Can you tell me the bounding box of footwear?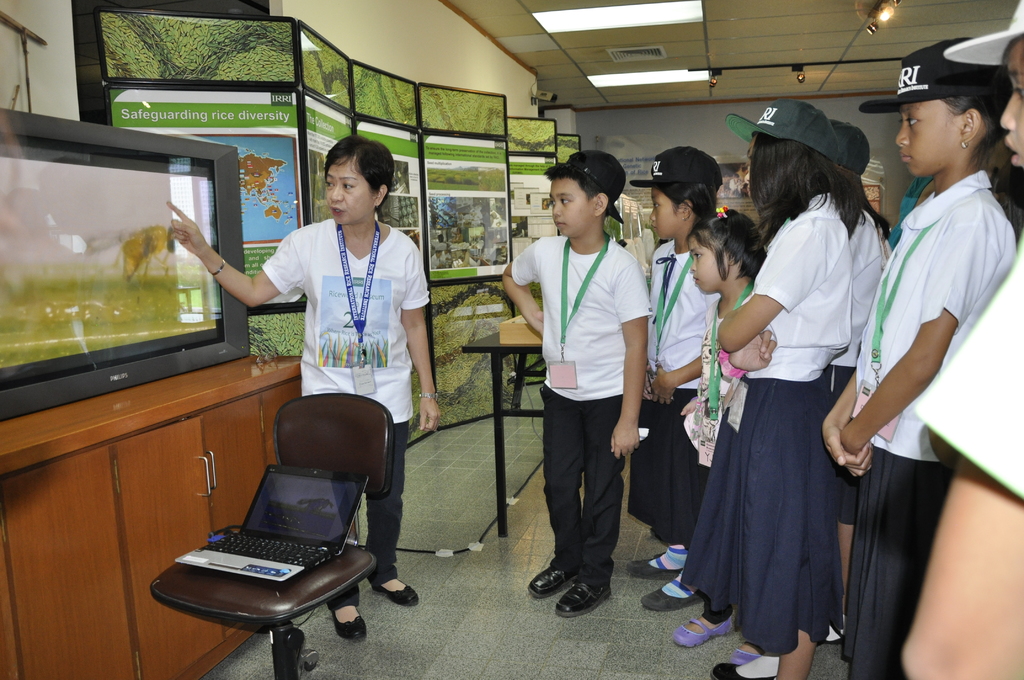
[671,611,732,651].
